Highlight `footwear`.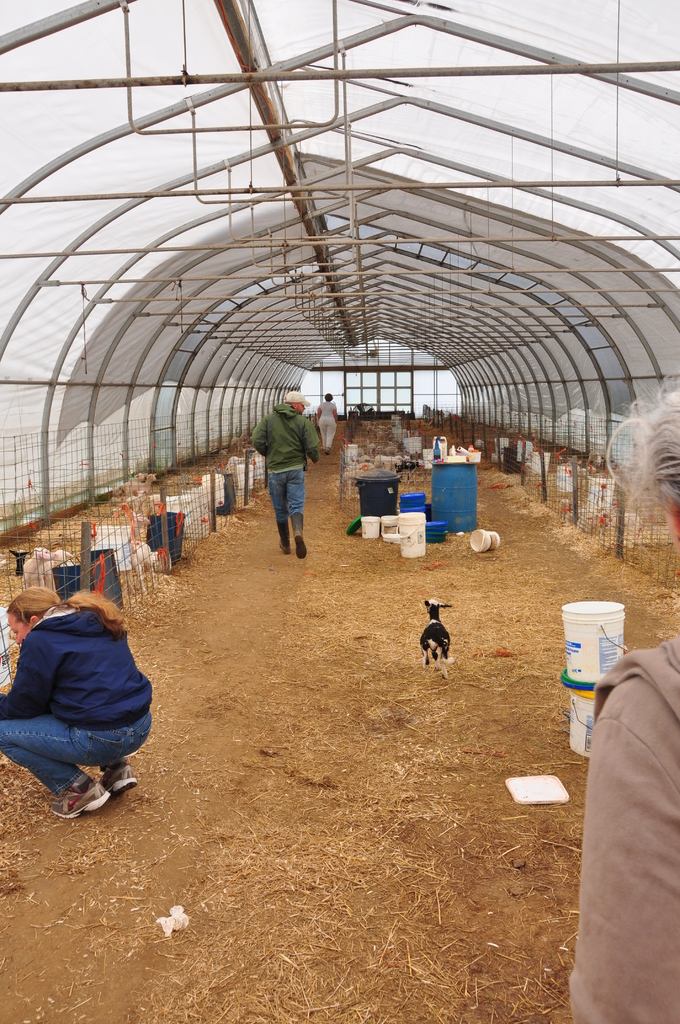
Highlighted region: [325,447,328,454].
